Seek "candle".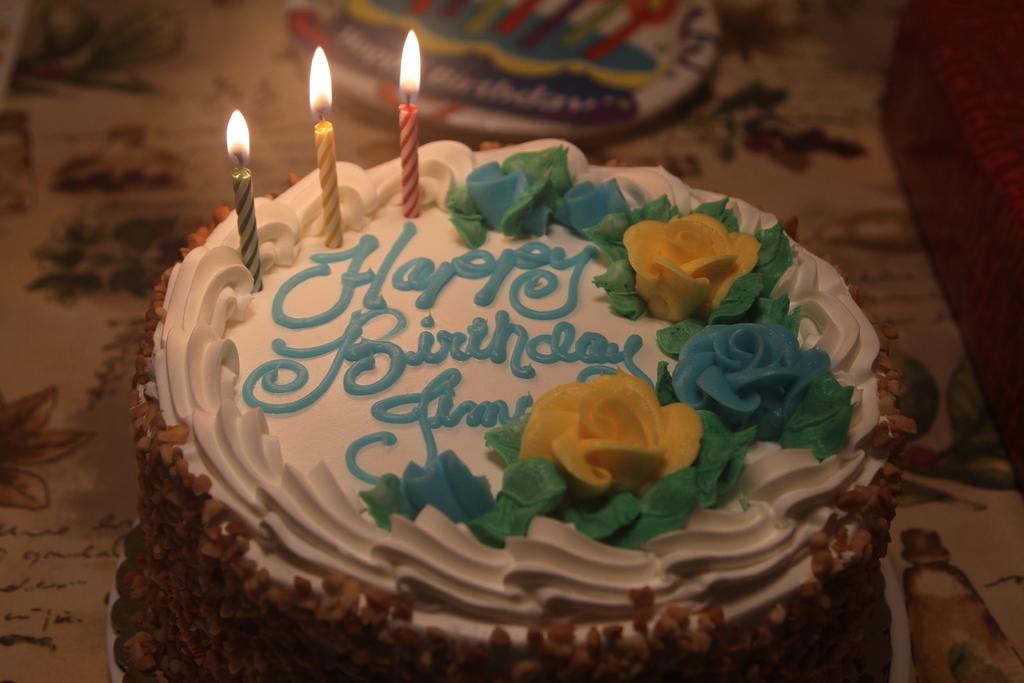
bbox(227, 109, 262, 287).
